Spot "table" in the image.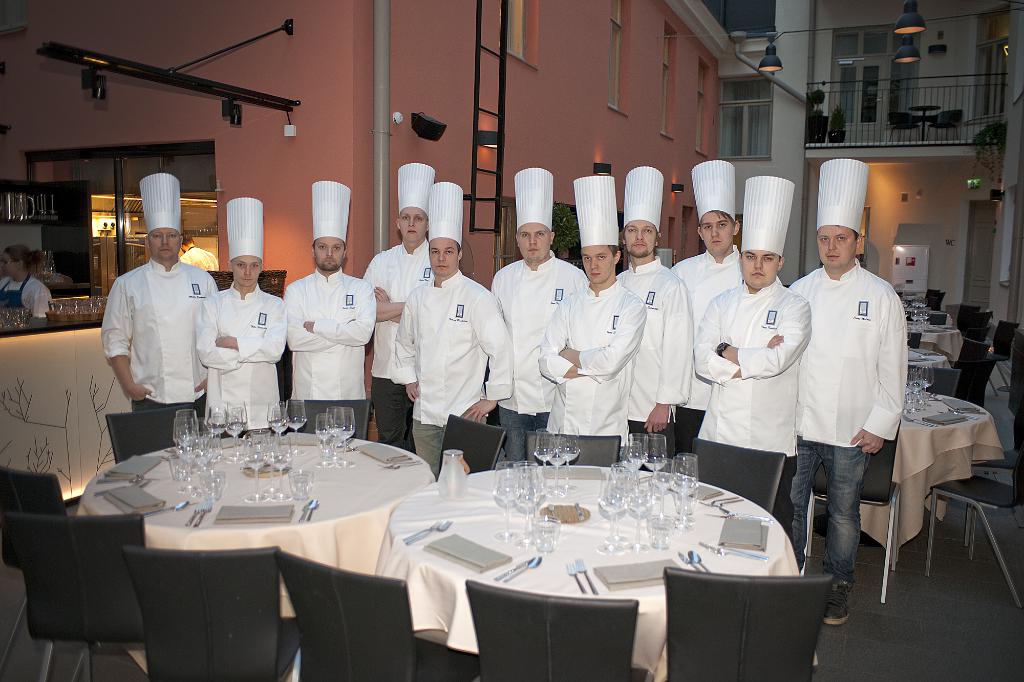
"table" found at bbox=(906, 322, 970, 358).
